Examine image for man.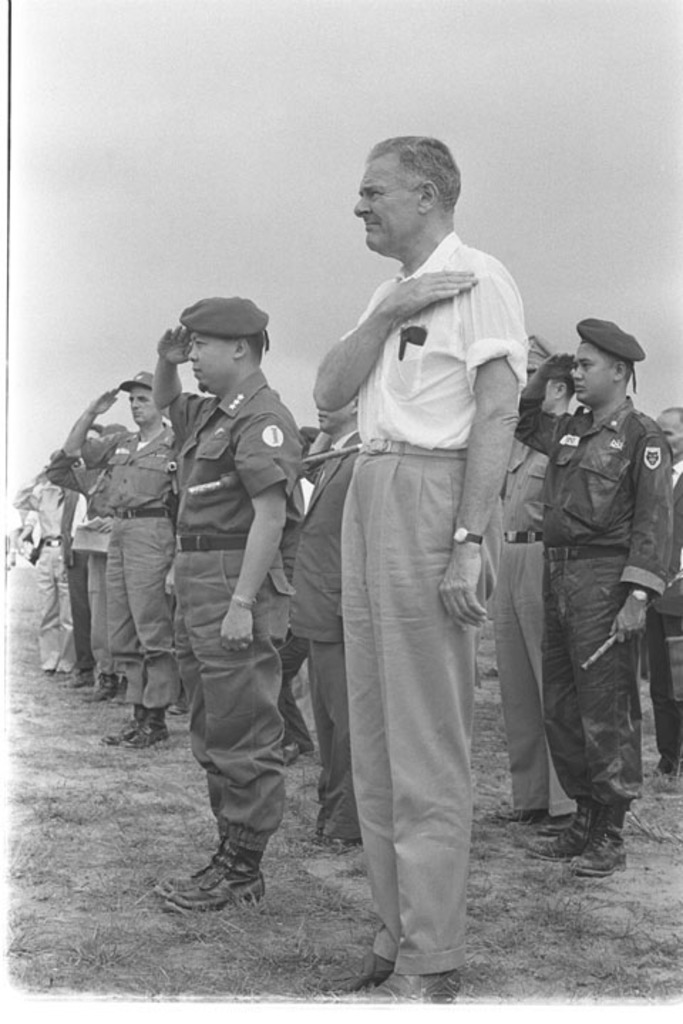
Examination result: left=482, top=329, right=573, bottom=828.
